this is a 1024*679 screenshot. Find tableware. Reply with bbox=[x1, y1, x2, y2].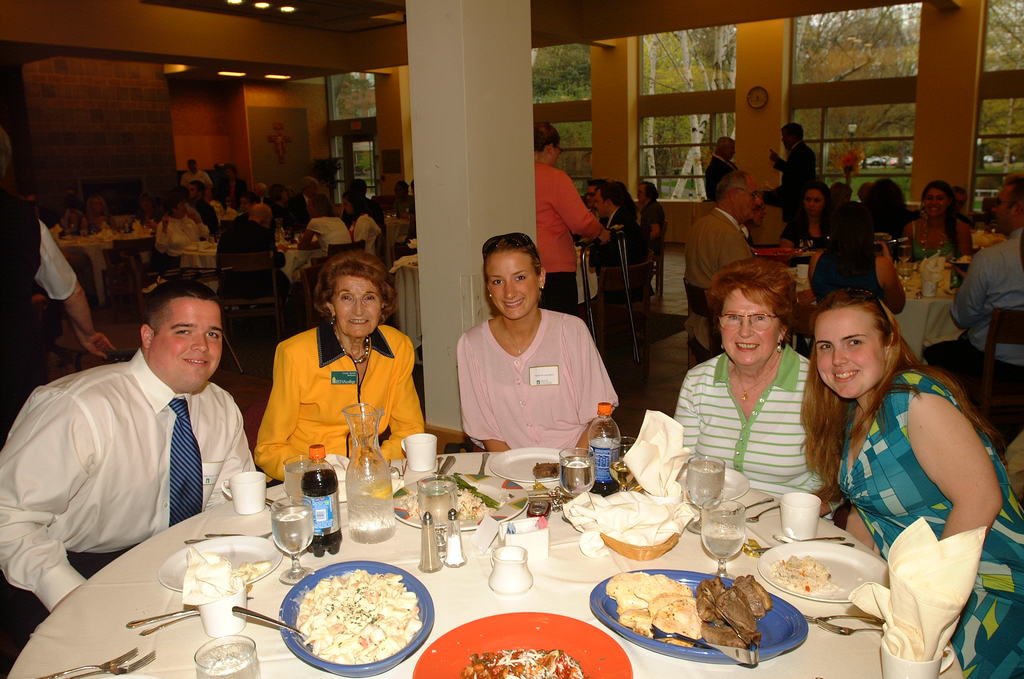
bbox=[675, 467, 751, 504].
